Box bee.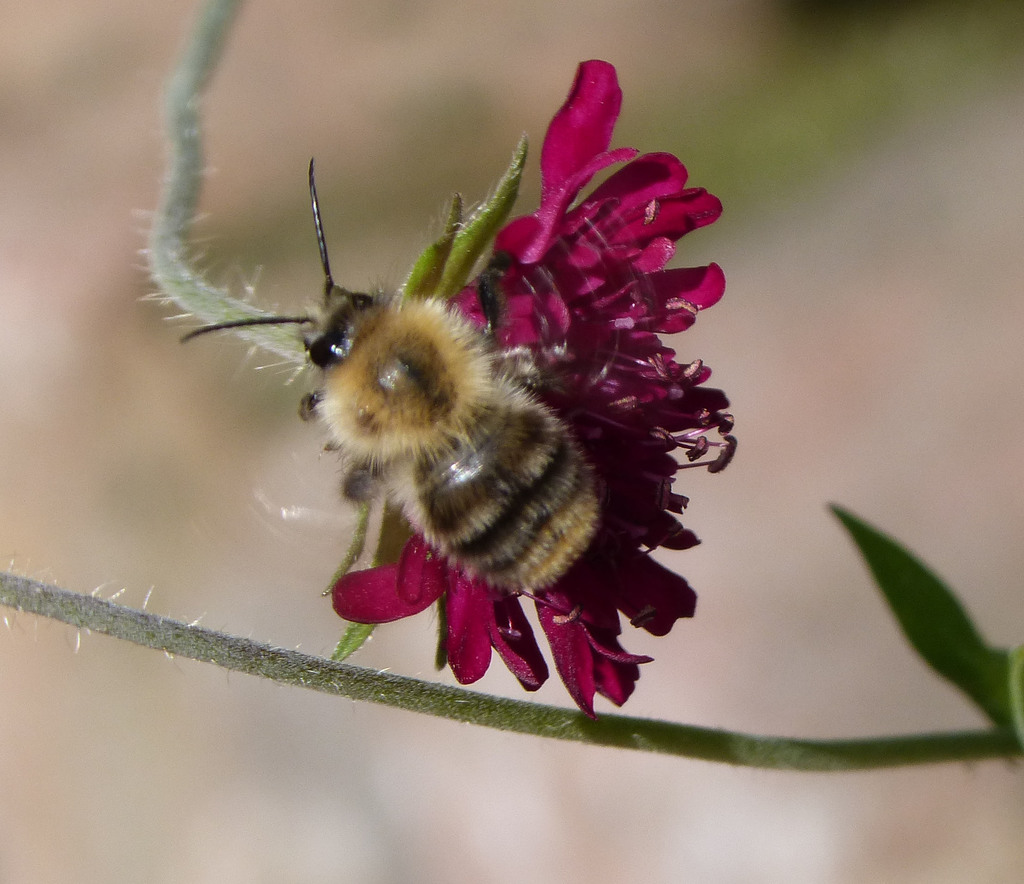
Rect(180, 162, 606, 599).
